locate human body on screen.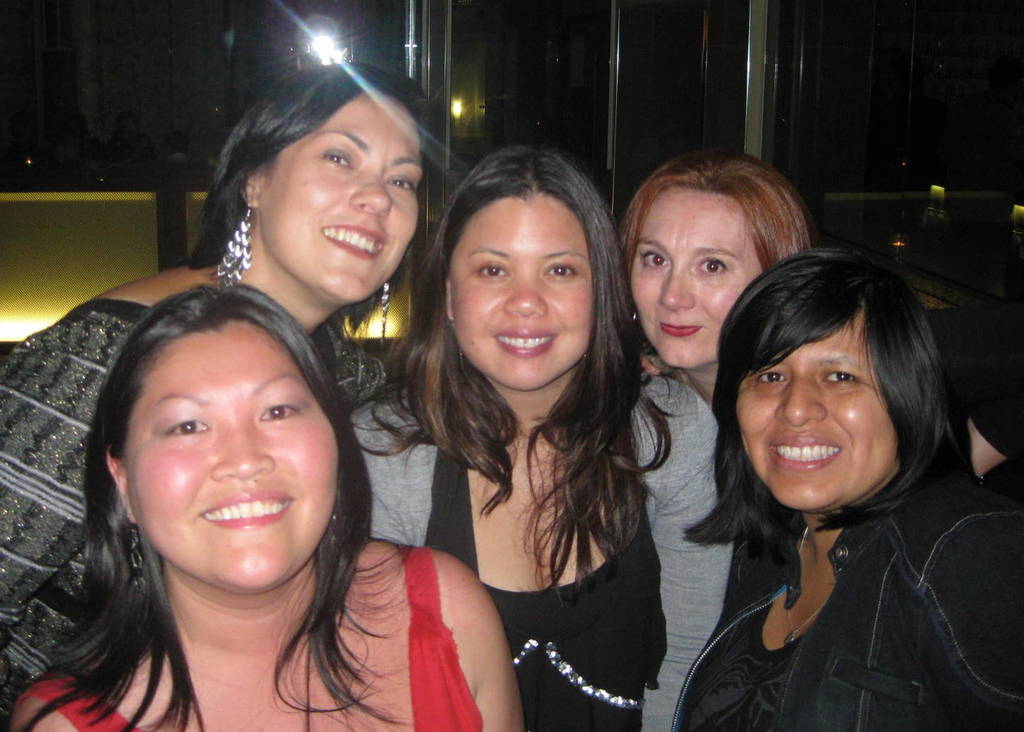
On screen at bbox=[0, 256, 249, 710].
